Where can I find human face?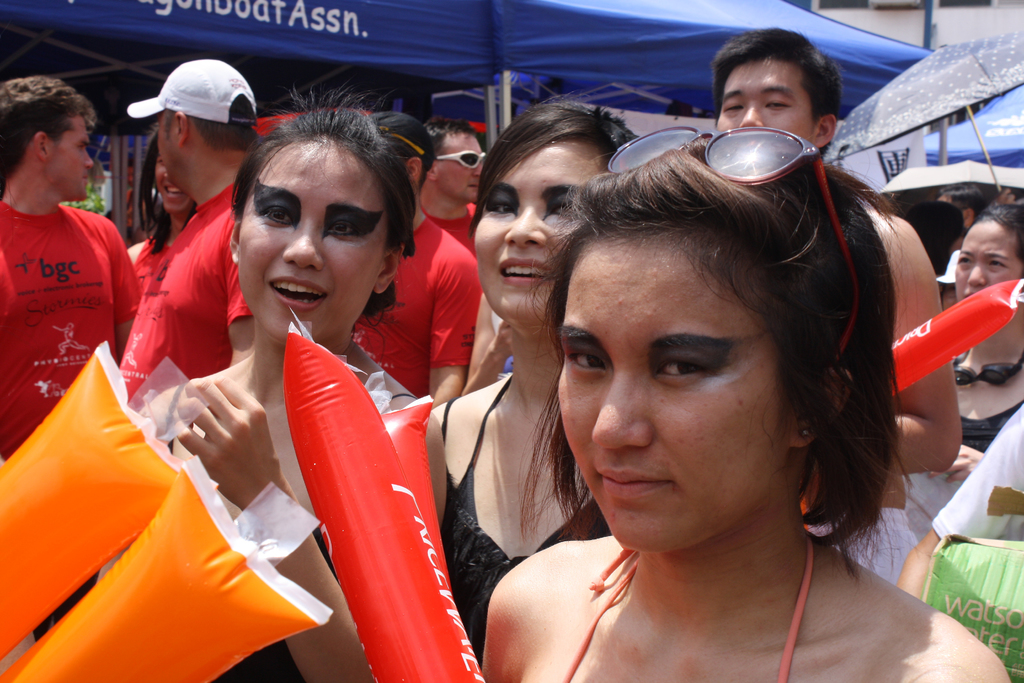
You can find it at locate(555, 233, 797, 547).
